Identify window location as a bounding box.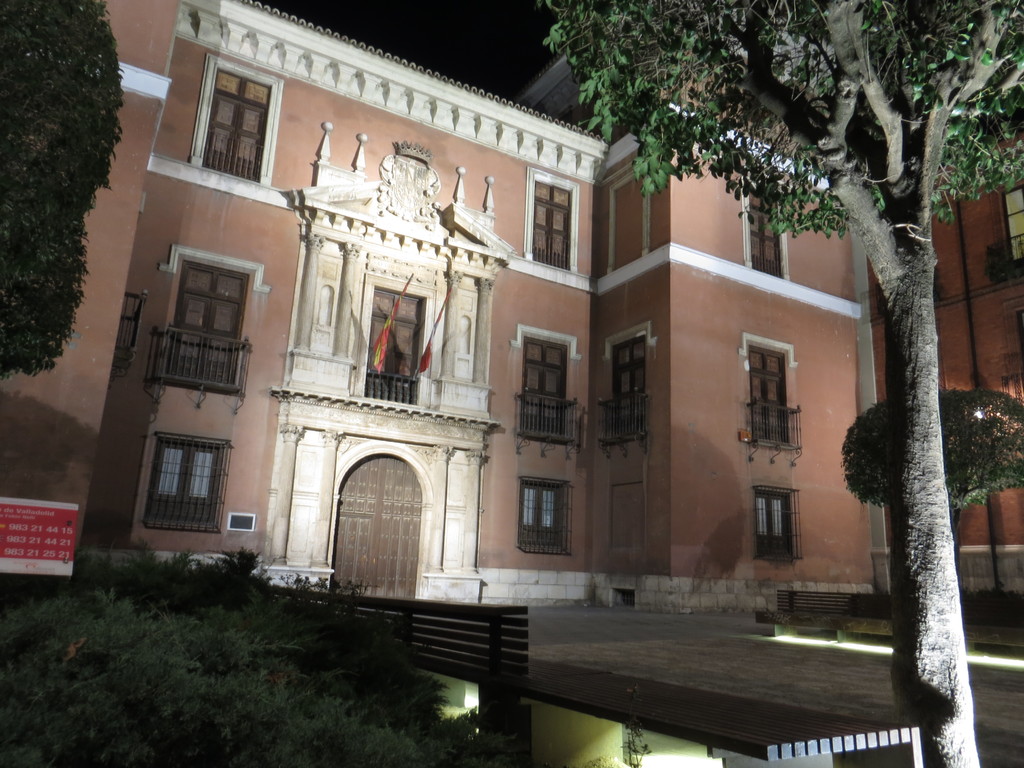
bbox=(744, 183, 792, 277).
